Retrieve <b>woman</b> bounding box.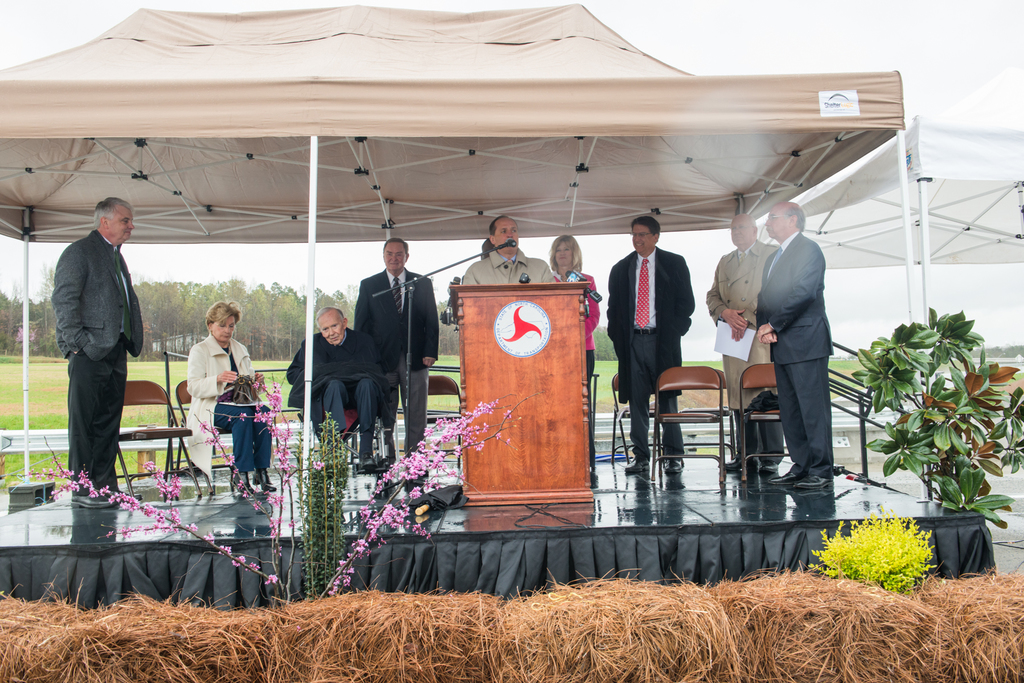
Bounding box: 460/218/555/286.
